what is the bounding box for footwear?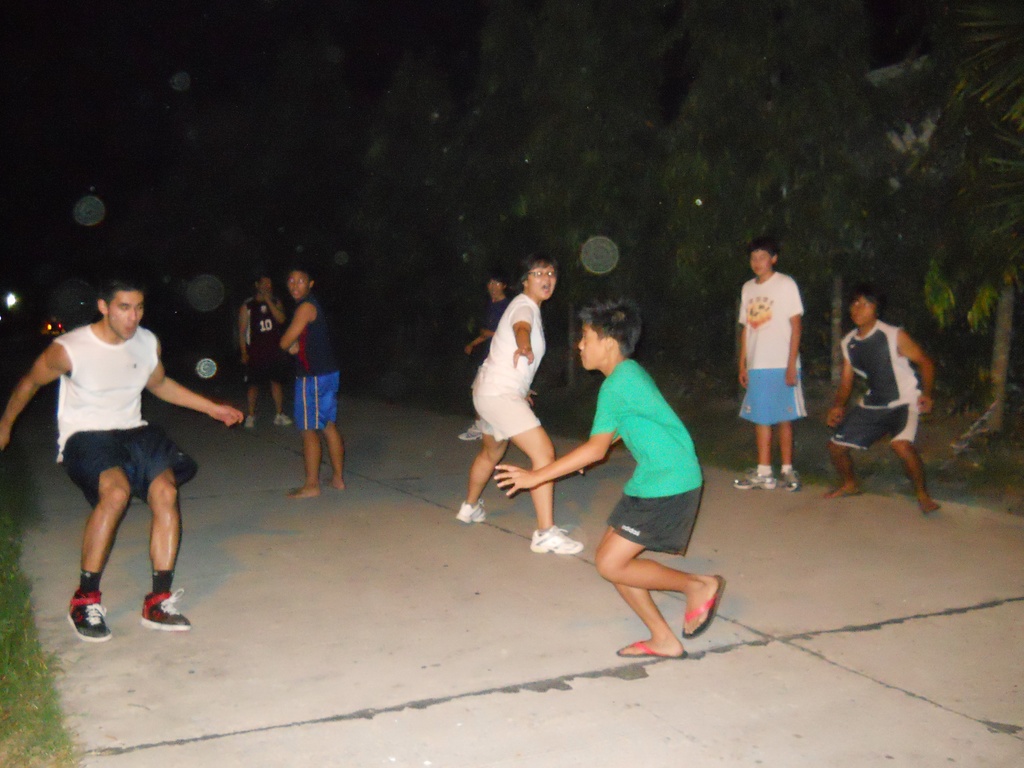
455 499 486 524.
